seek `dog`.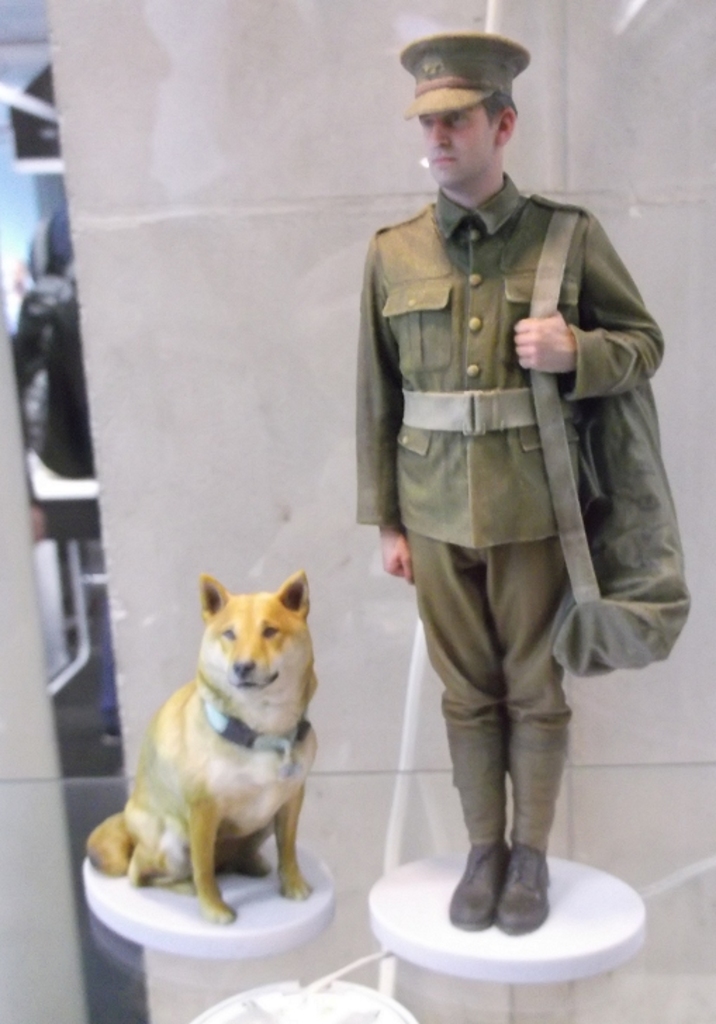
(left=87, top=570, right=321, bottom=926).
